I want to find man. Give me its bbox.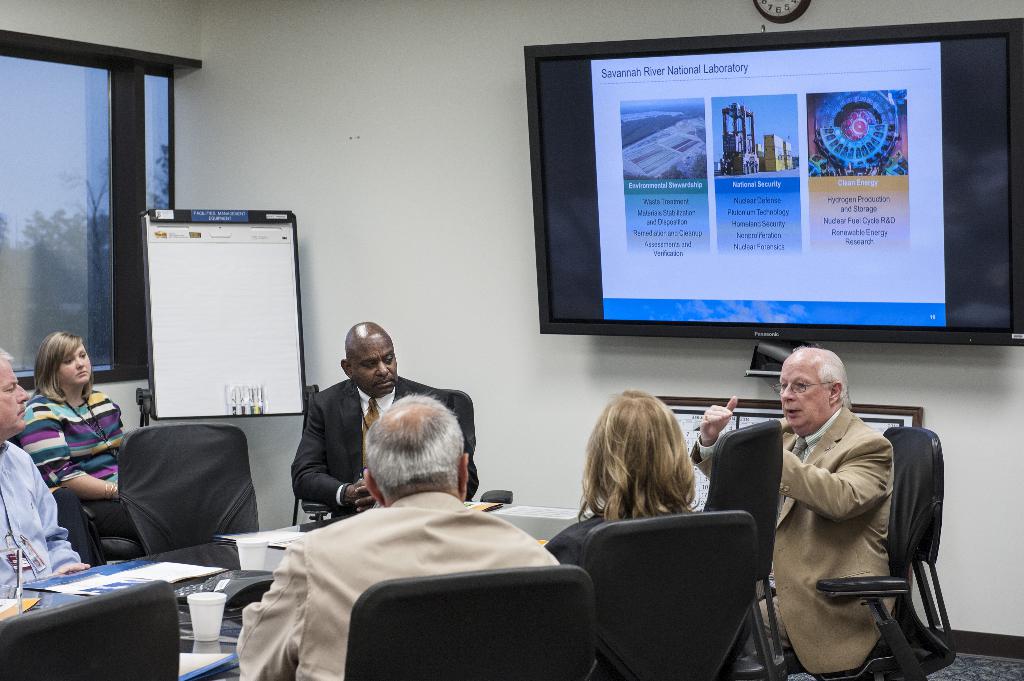
box(221, 389, 567, 680).
